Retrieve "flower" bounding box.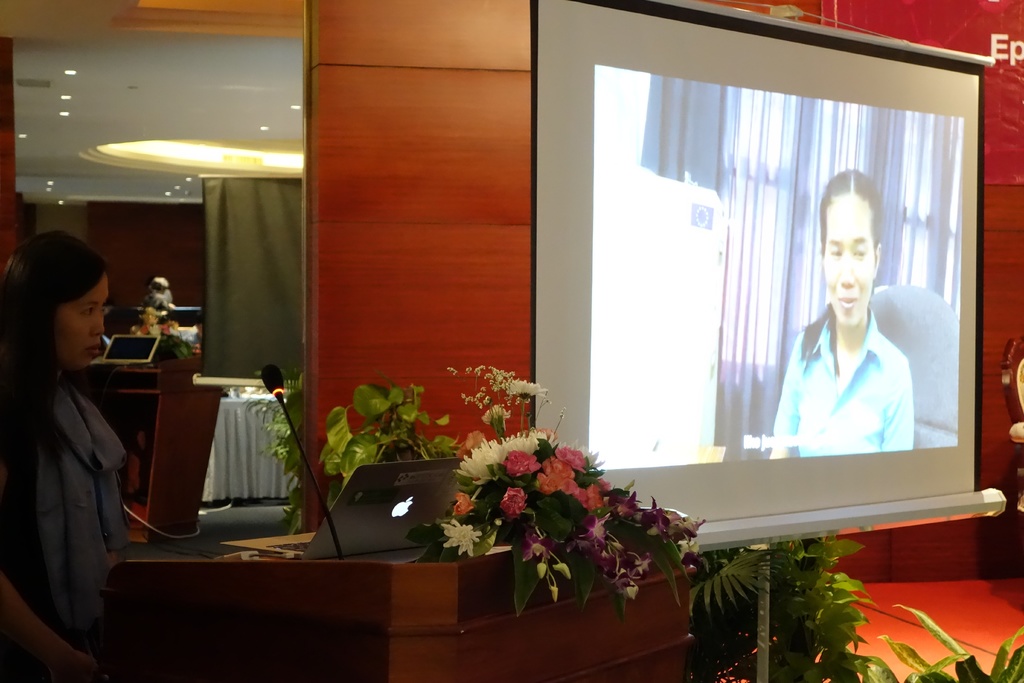
Bounding box: pyautogui.locateOnScreen(449, 495, 478, 520).
